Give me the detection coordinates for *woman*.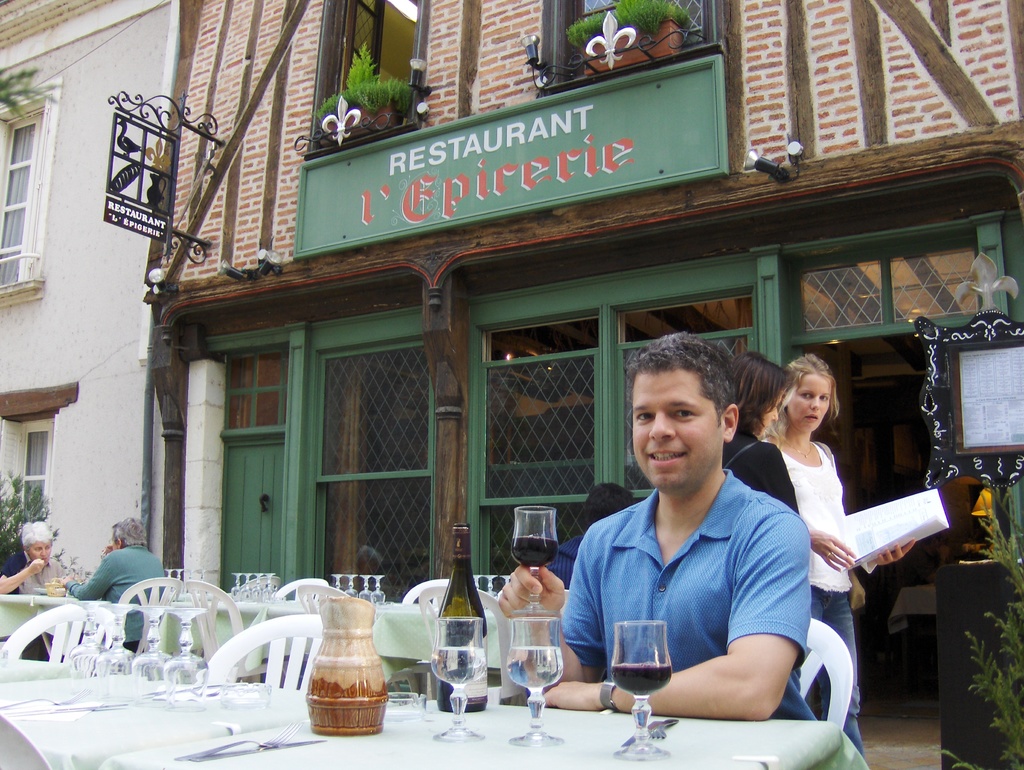
pyautogui.locateOnScreen(0, 520, 74, 658).
